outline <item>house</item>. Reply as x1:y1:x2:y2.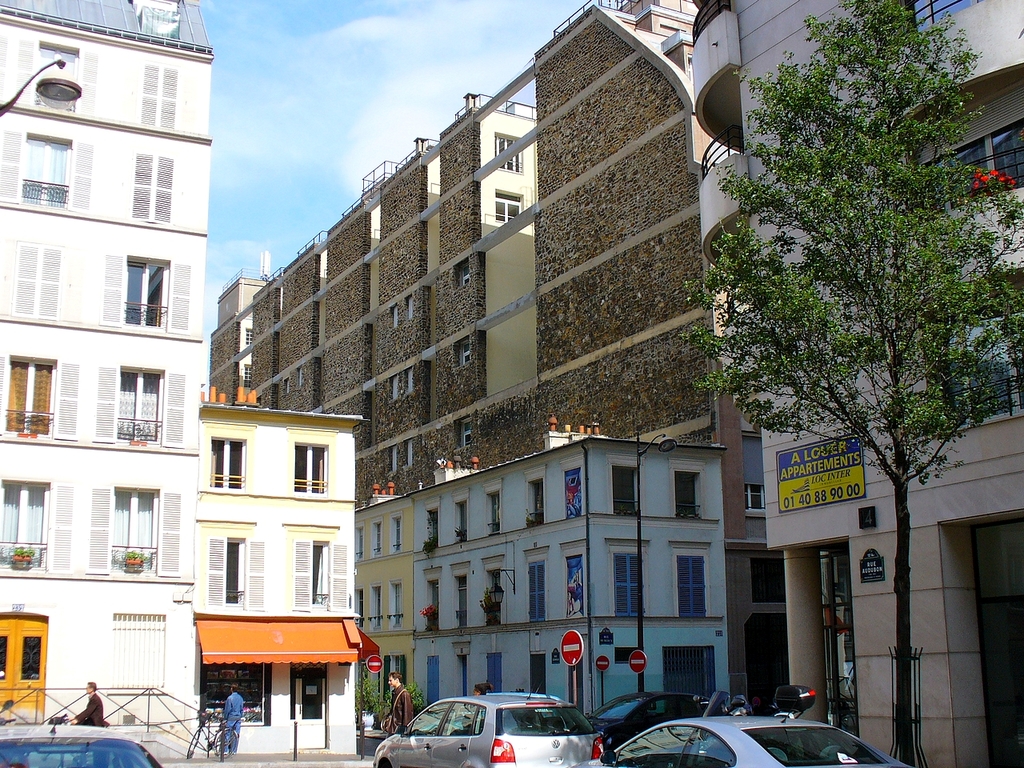
402:416:734:722.
